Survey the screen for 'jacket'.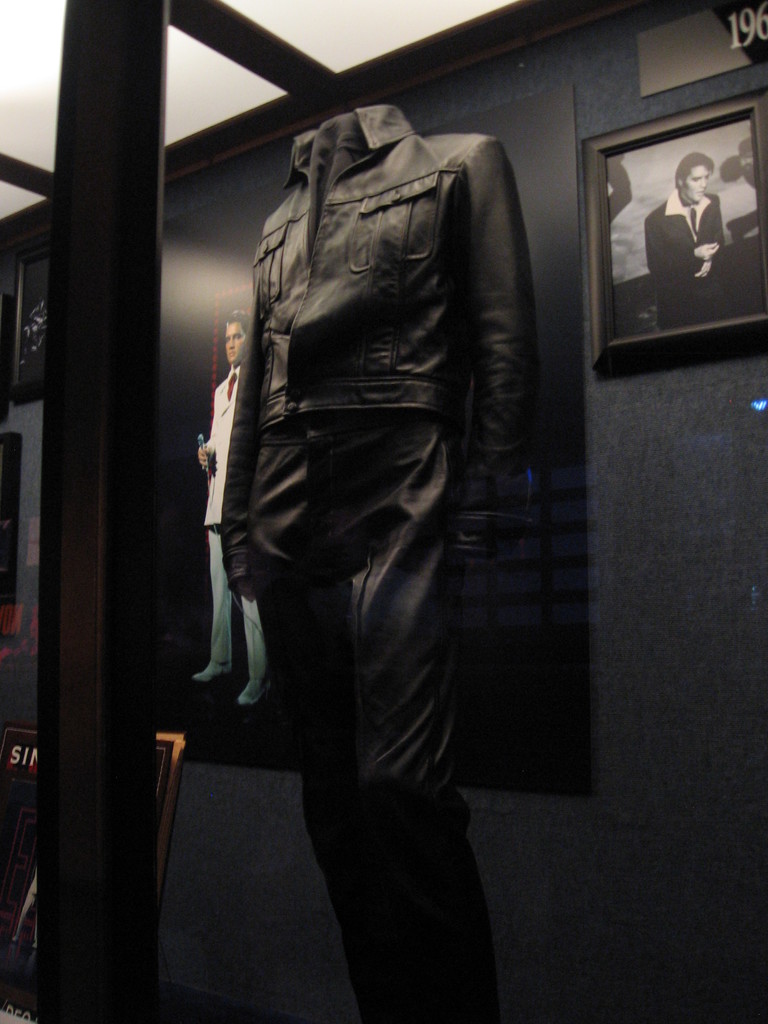
Survey found: <box>187,89,551,741</box>.
